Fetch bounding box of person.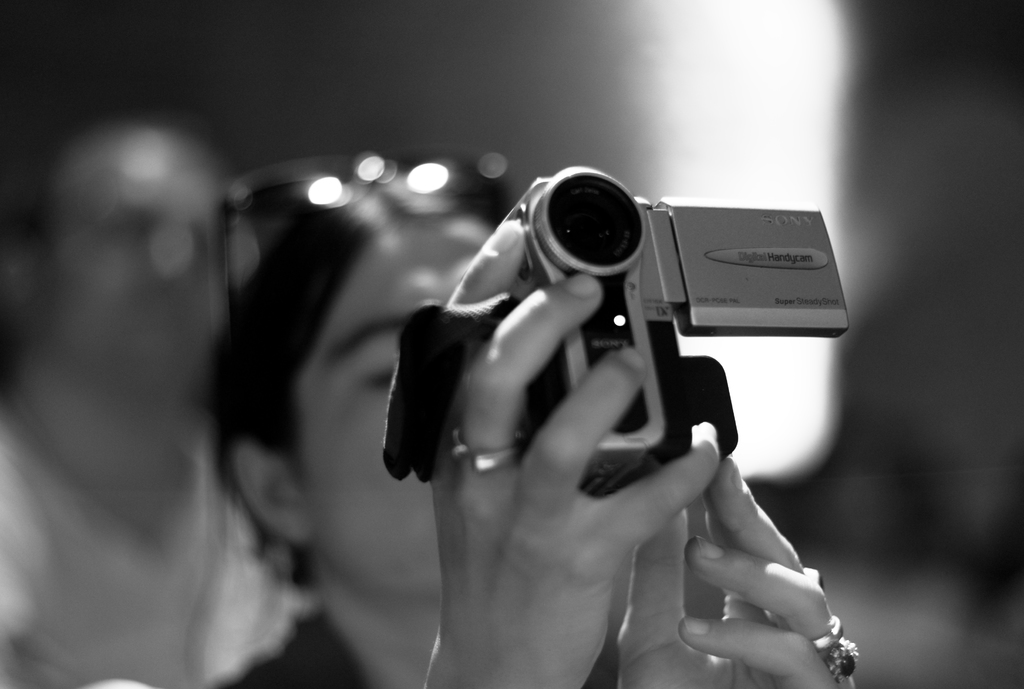
Bbox: (x1=204, y1=161, x2=861, y2=688).
